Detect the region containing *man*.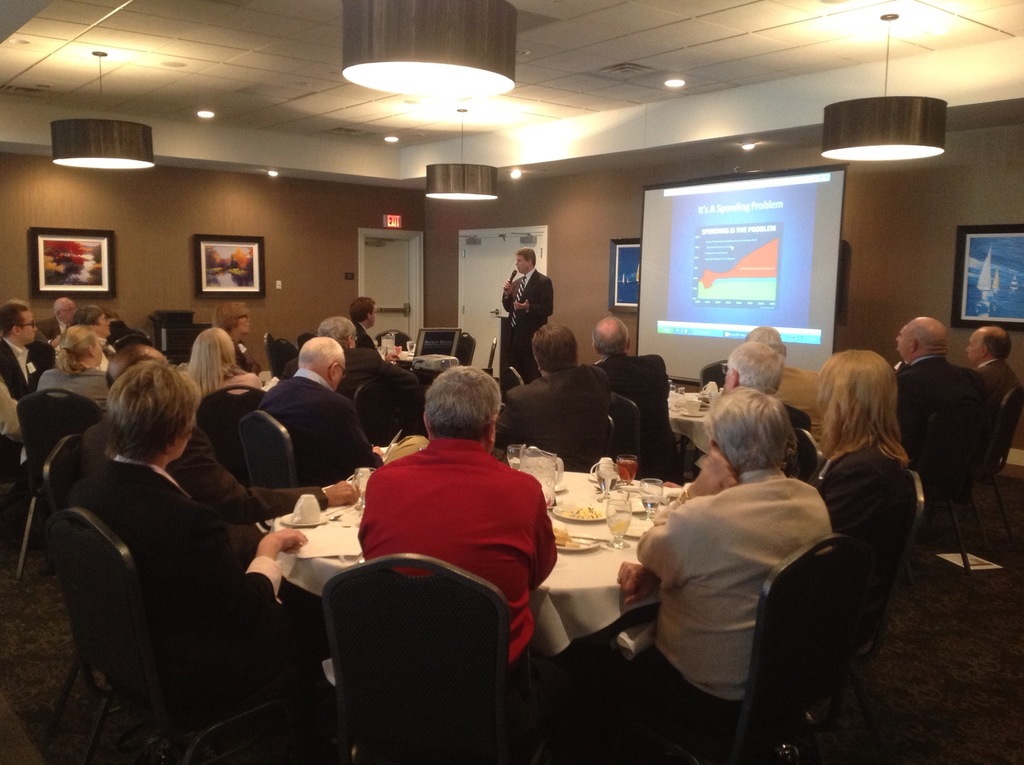
<bbox>0, 299, 65, 407</bbox>.
